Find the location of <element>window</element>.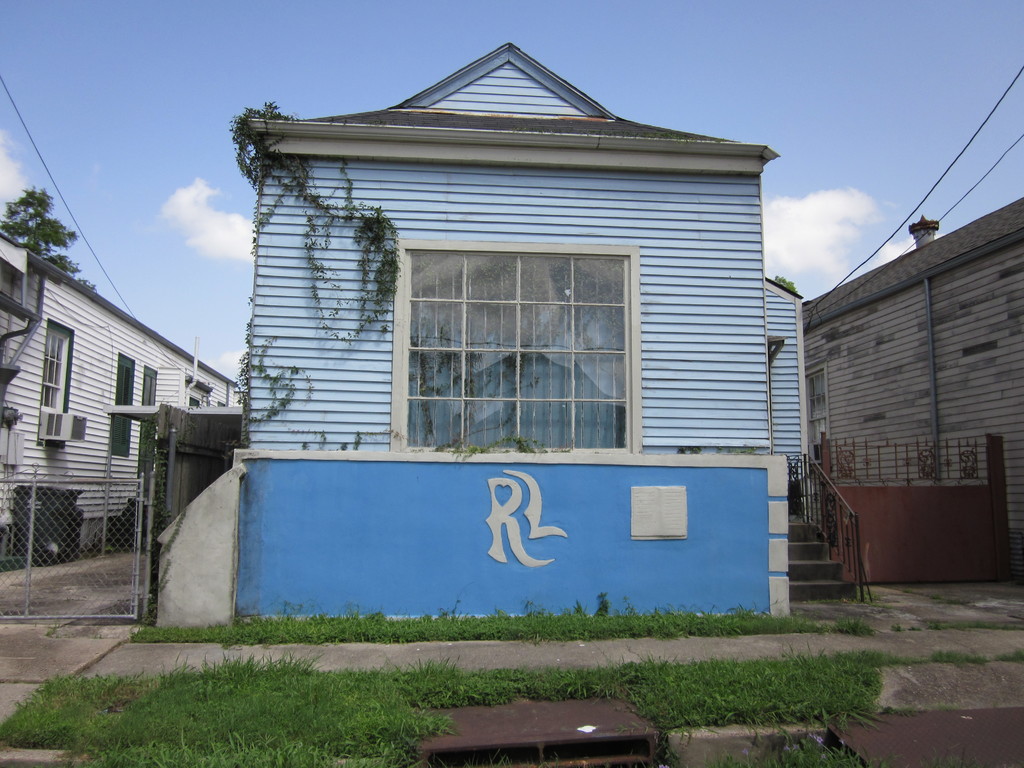
Location: (406,234,651,438).
